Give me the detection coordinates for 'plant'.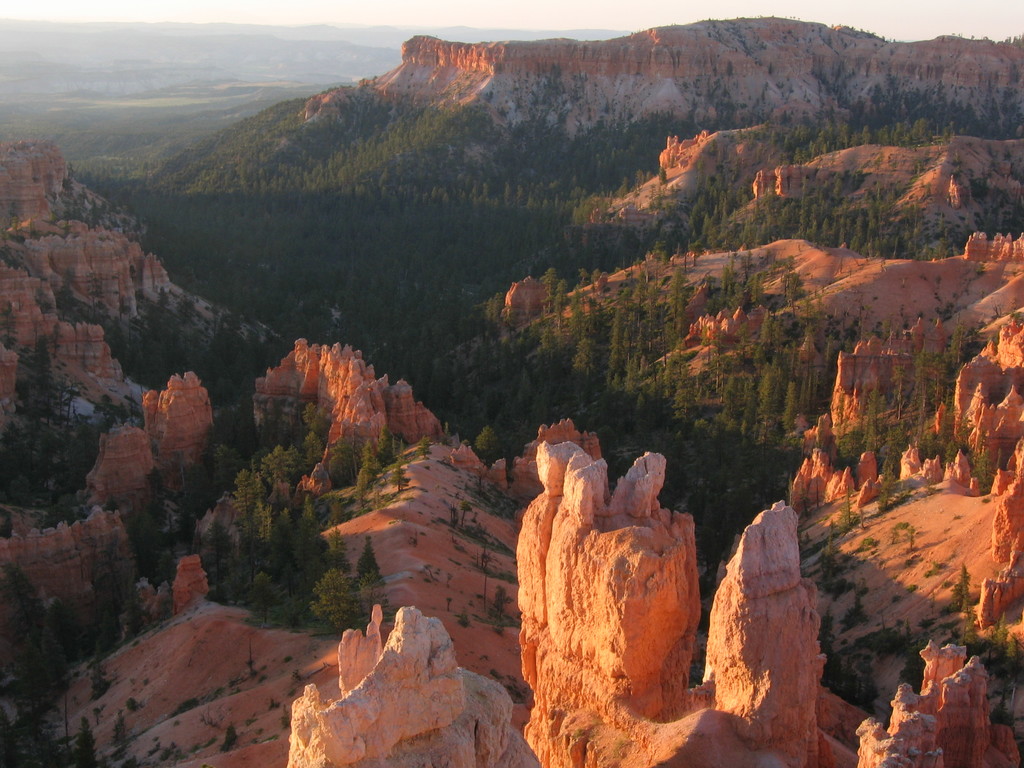
(955, 513, 964, 520).
